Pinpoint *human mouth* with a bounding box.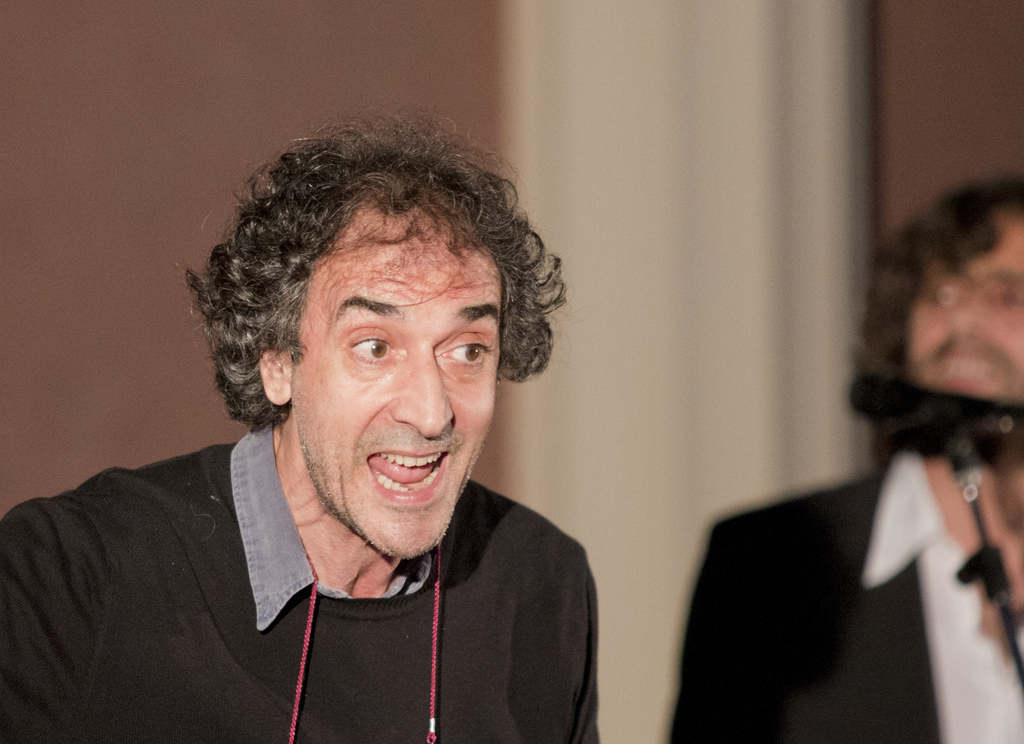
x1=356, y1=437, x2=459, y2=515.
